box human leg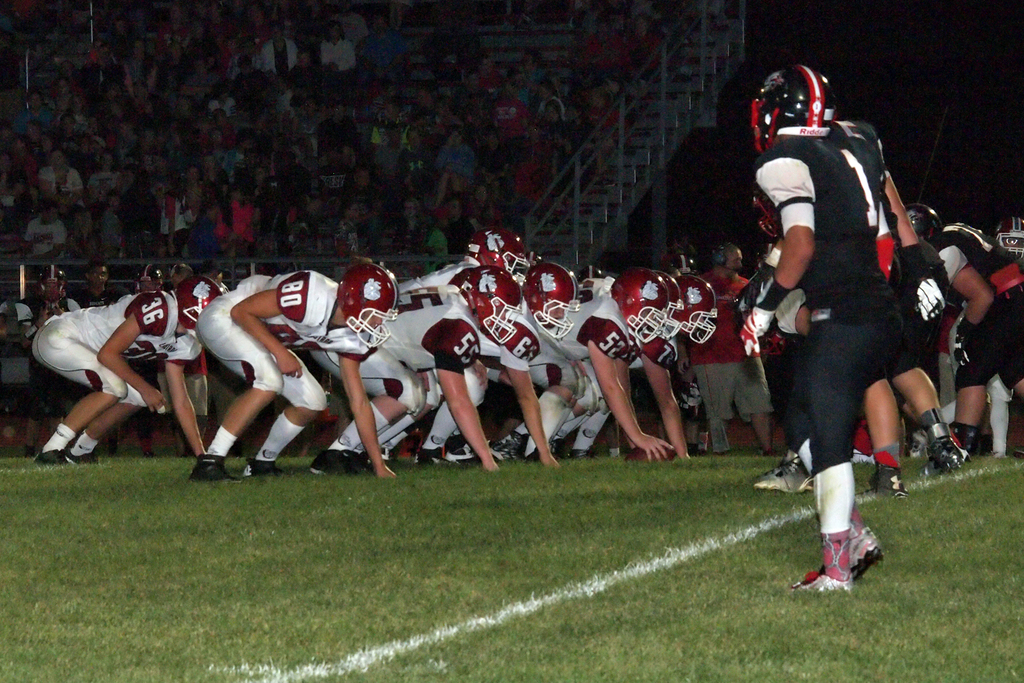
783 335 877 583
